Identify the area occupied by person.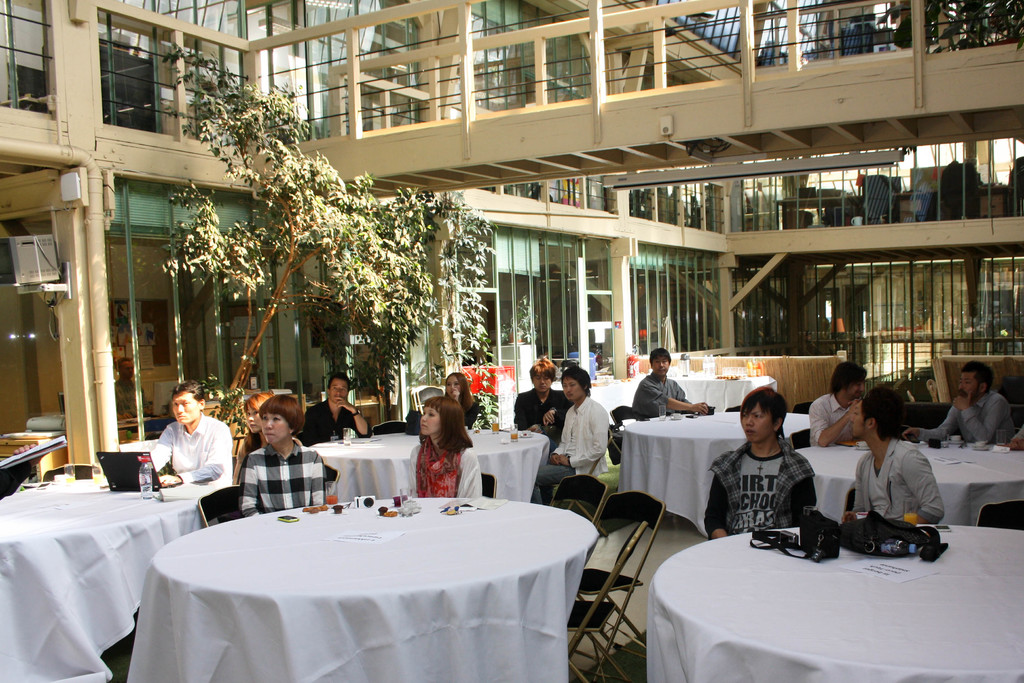
Area: 543,370,602,506.
